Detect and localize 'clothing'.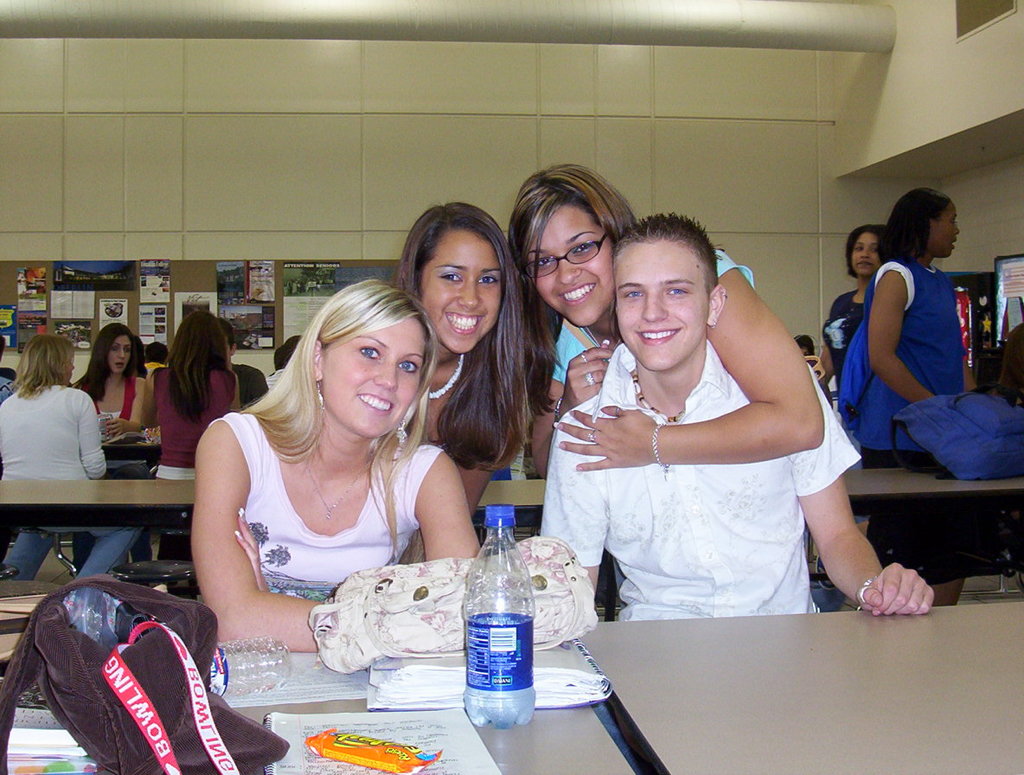
Localized at (x1=856, y1=263, x2=970, y2=470).
